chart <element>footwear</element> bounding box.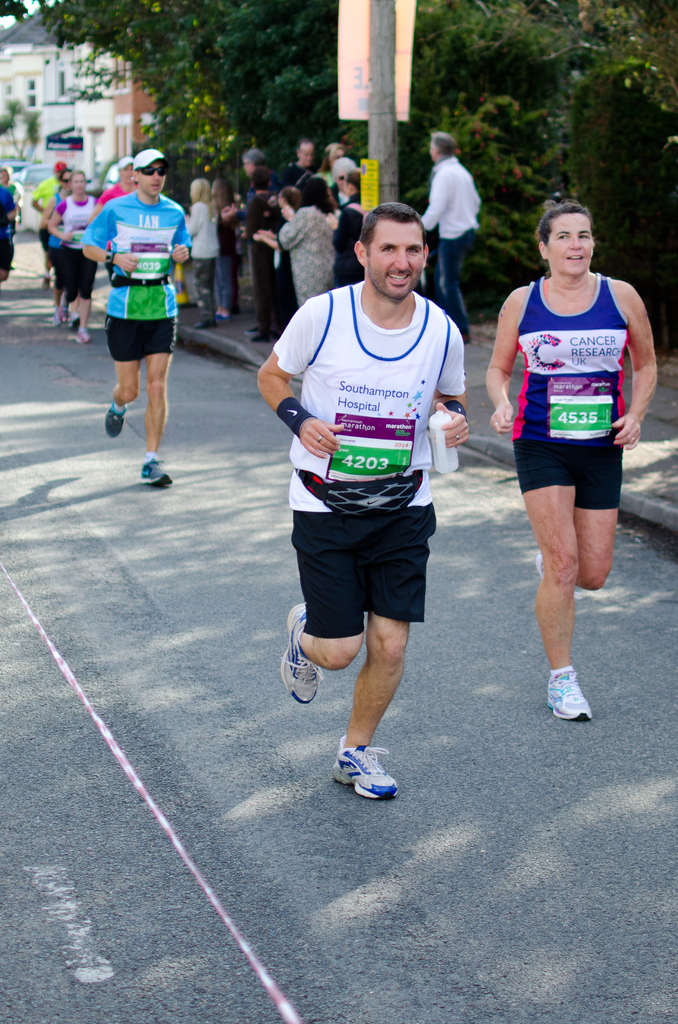
Charted: bbox(255, 334, 269, 344).
